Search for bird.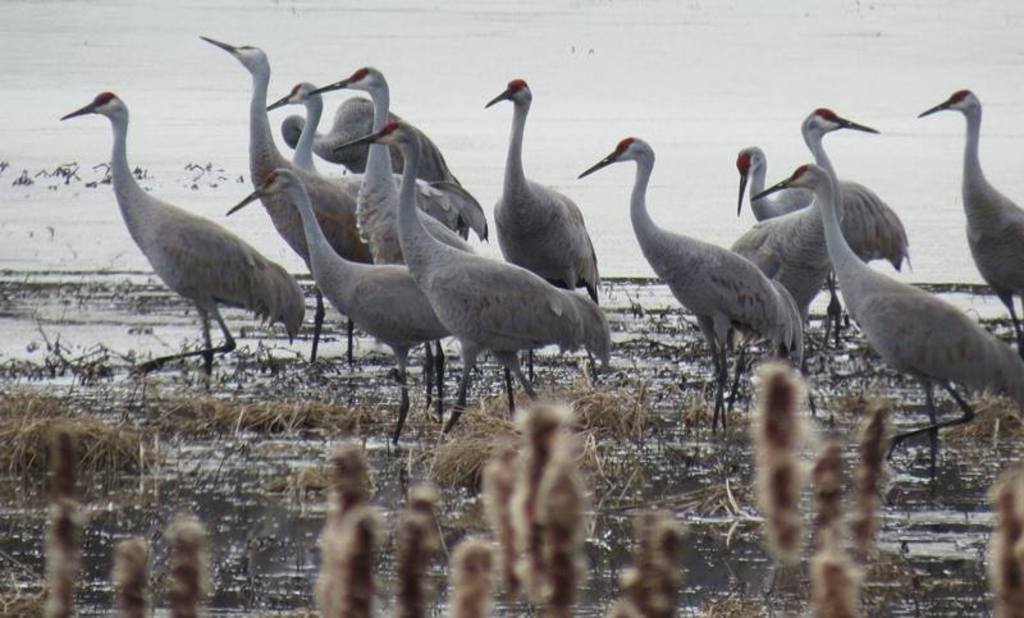
Found at left=198, top=32, right=465, bottom=376.
